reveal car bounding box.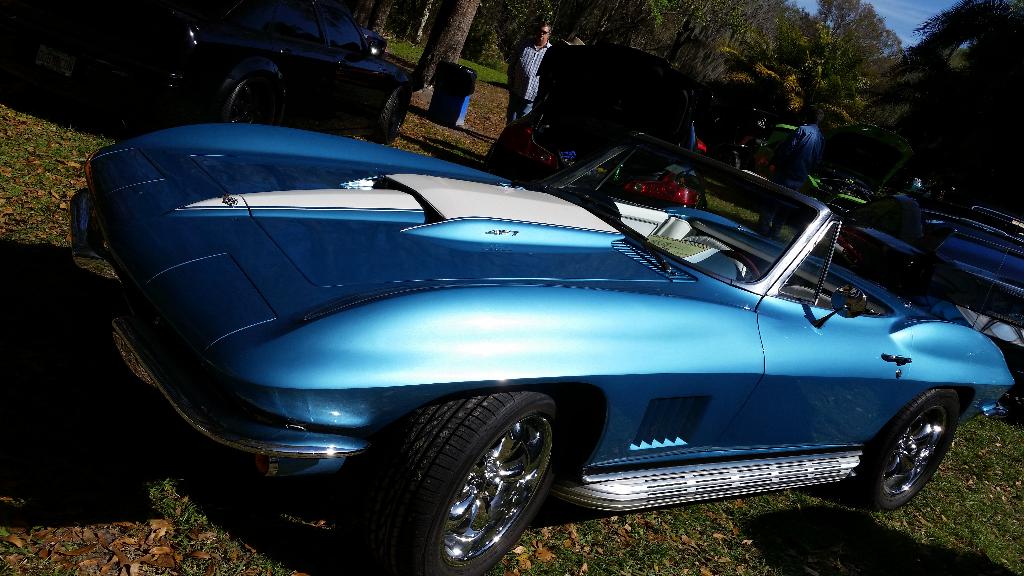
Revealed: x1=65, y1=128, x2=1016, y2=575.
